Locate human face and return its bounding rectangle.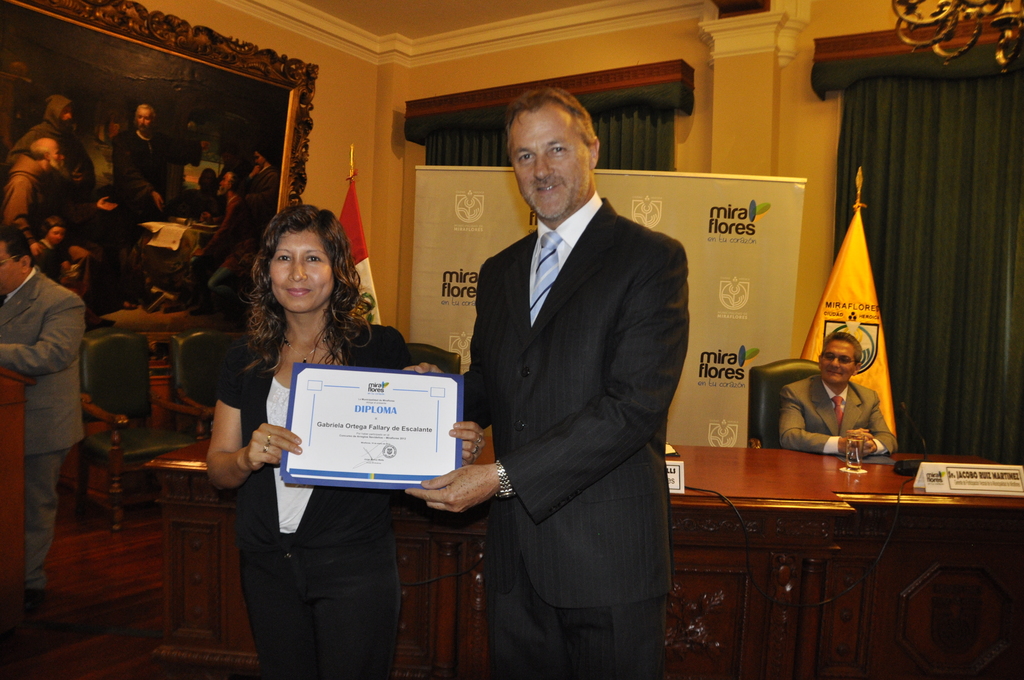
select_region(823, 340, 856, 385).
